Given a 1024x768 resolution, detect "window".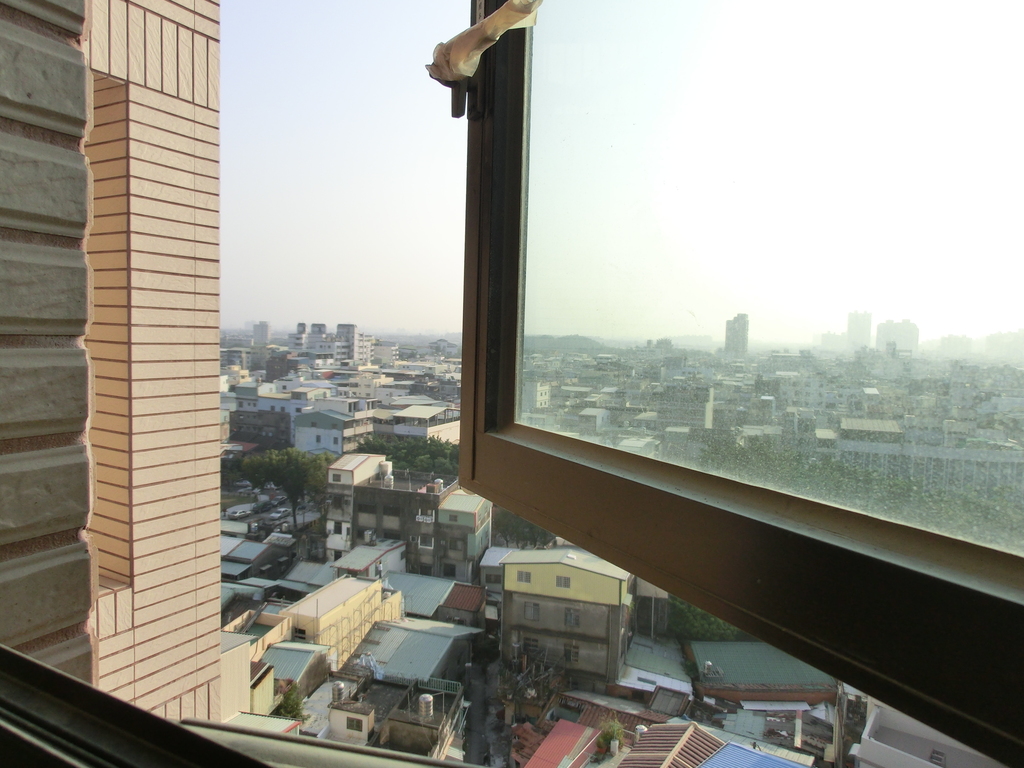
528,605,541,623.
